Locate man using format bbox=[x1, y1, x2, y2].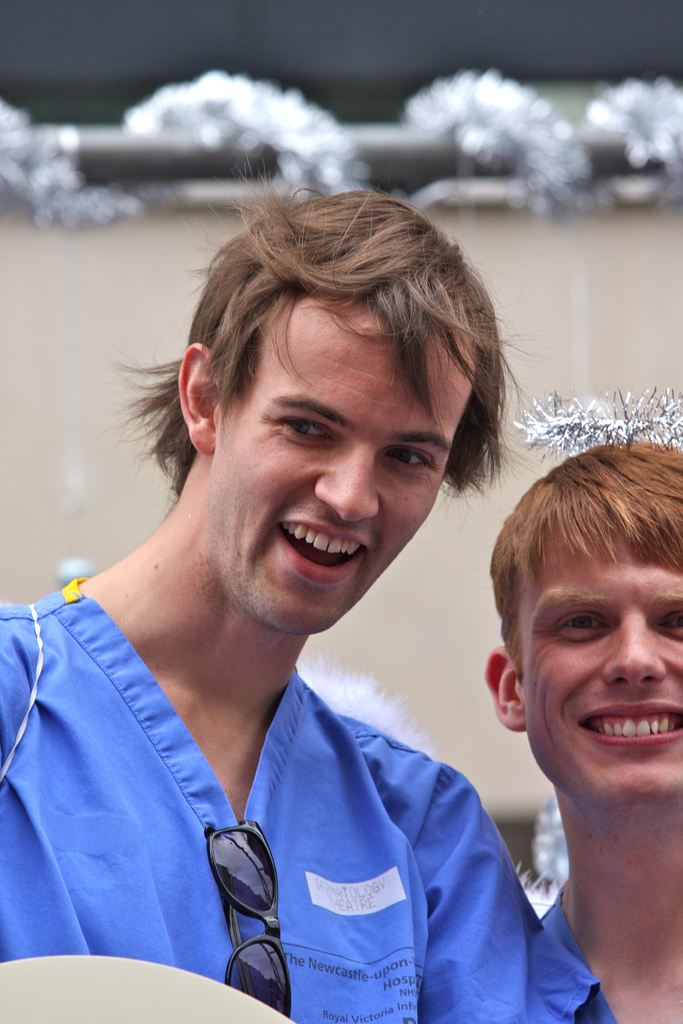
bbox=[483, 445, 682, 1023].
